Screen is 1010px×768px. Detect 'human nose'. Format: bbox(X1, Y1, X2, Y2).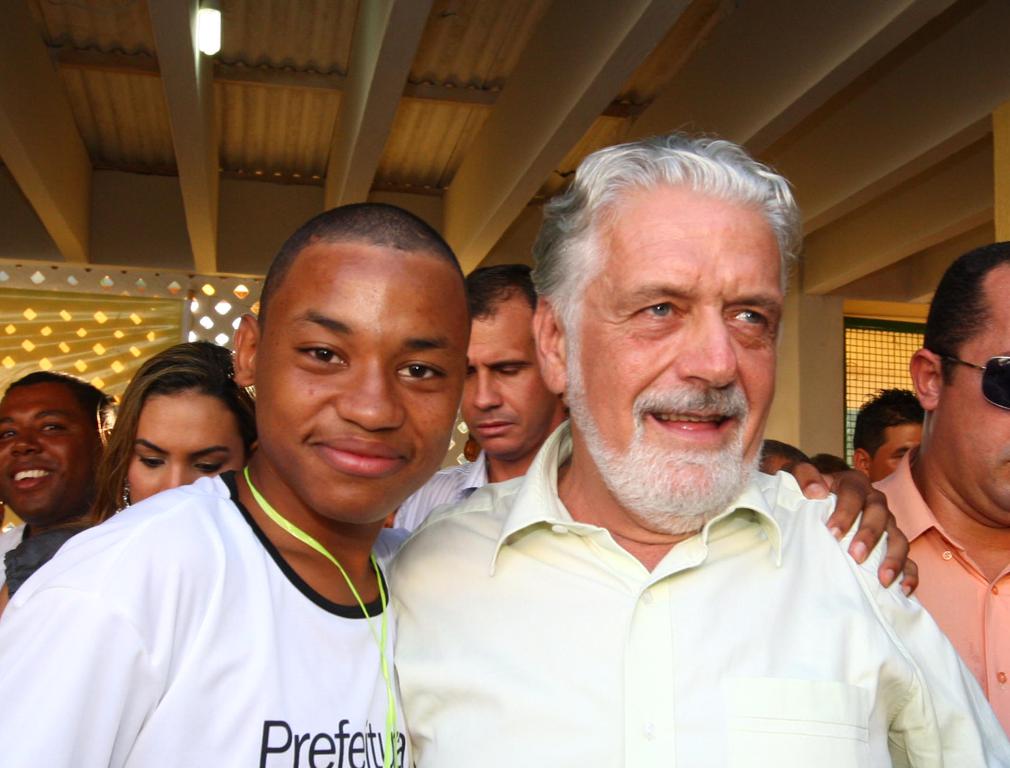
bbox(677, 306, 737, 388).
